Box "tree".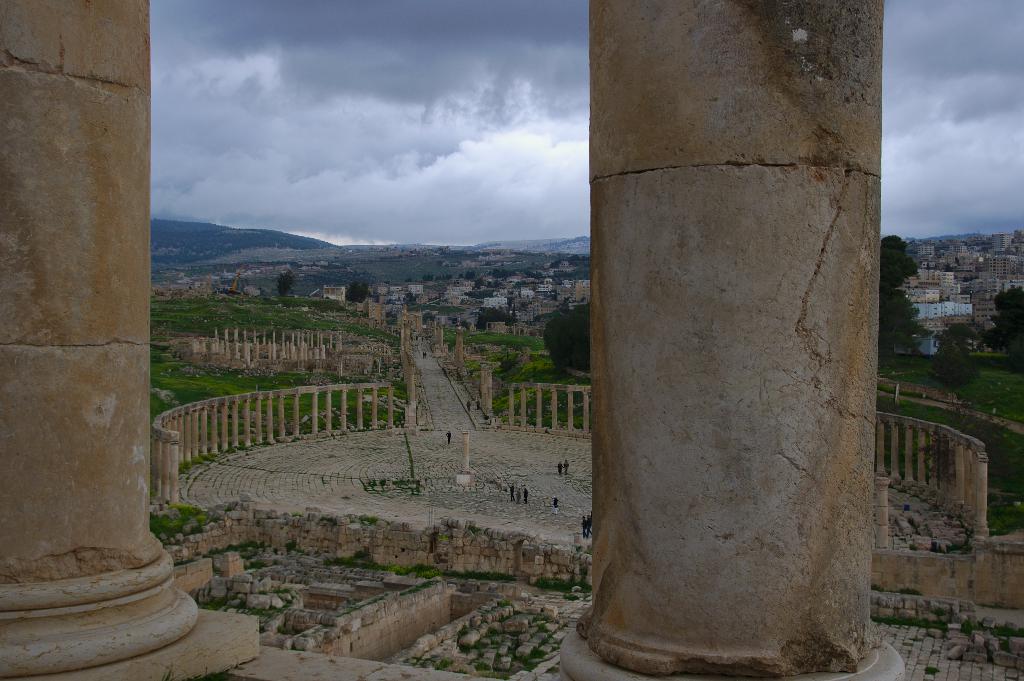
347, 280, 371, 303.
